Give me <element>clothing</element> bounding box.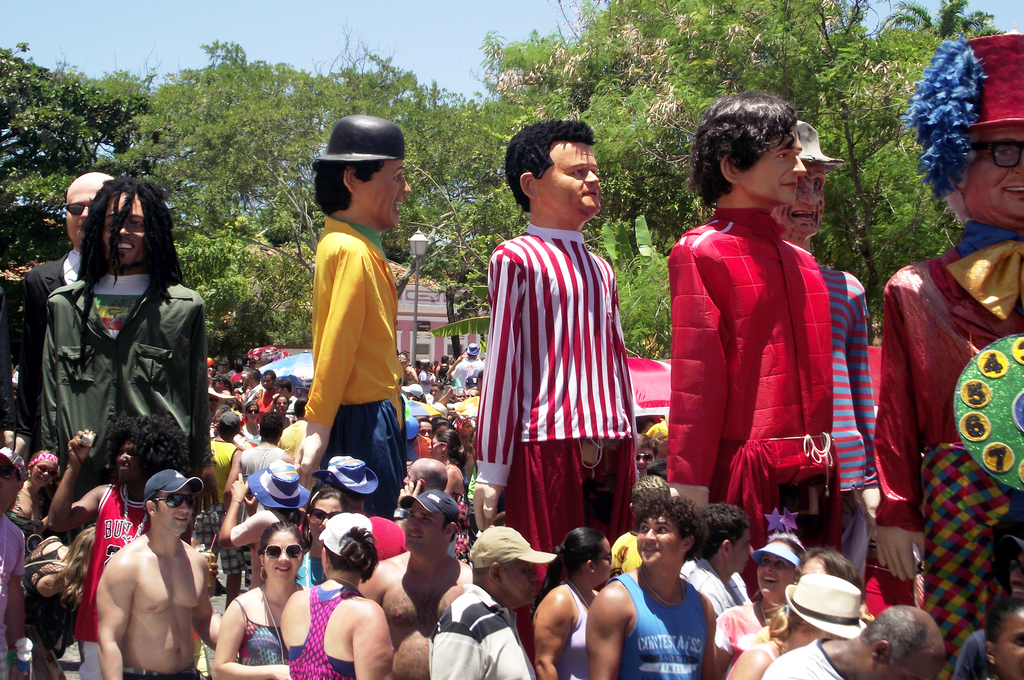
(x1=287, y1=395, x2=301, y2=424).
